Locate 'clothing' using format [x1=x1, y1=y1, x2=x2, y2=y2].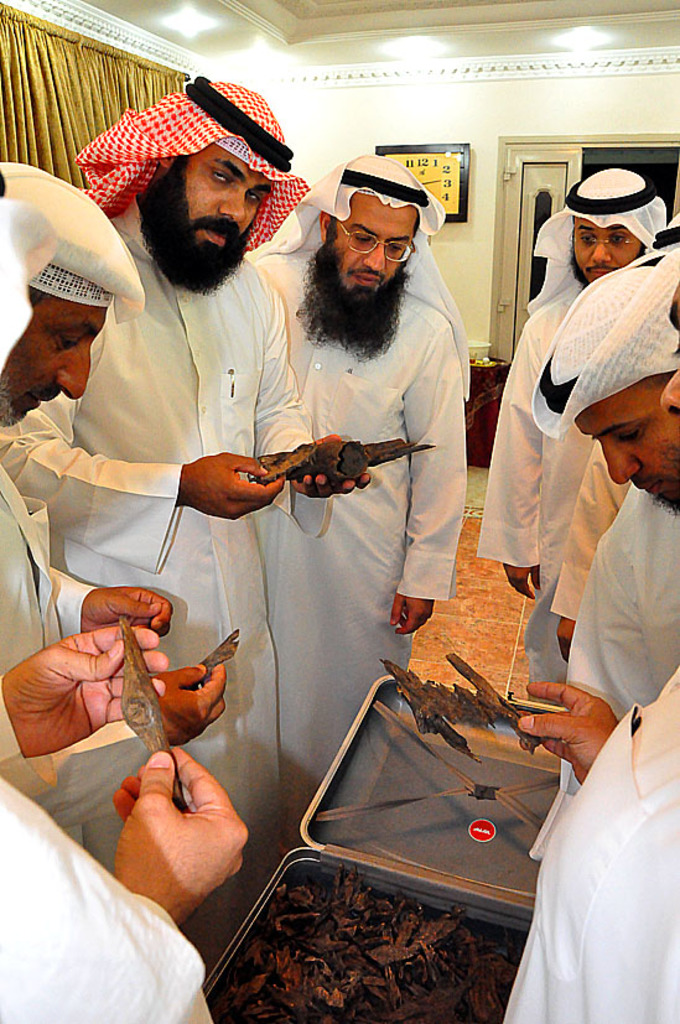
[x1=557, y1=454, x2=630, y2=634].
